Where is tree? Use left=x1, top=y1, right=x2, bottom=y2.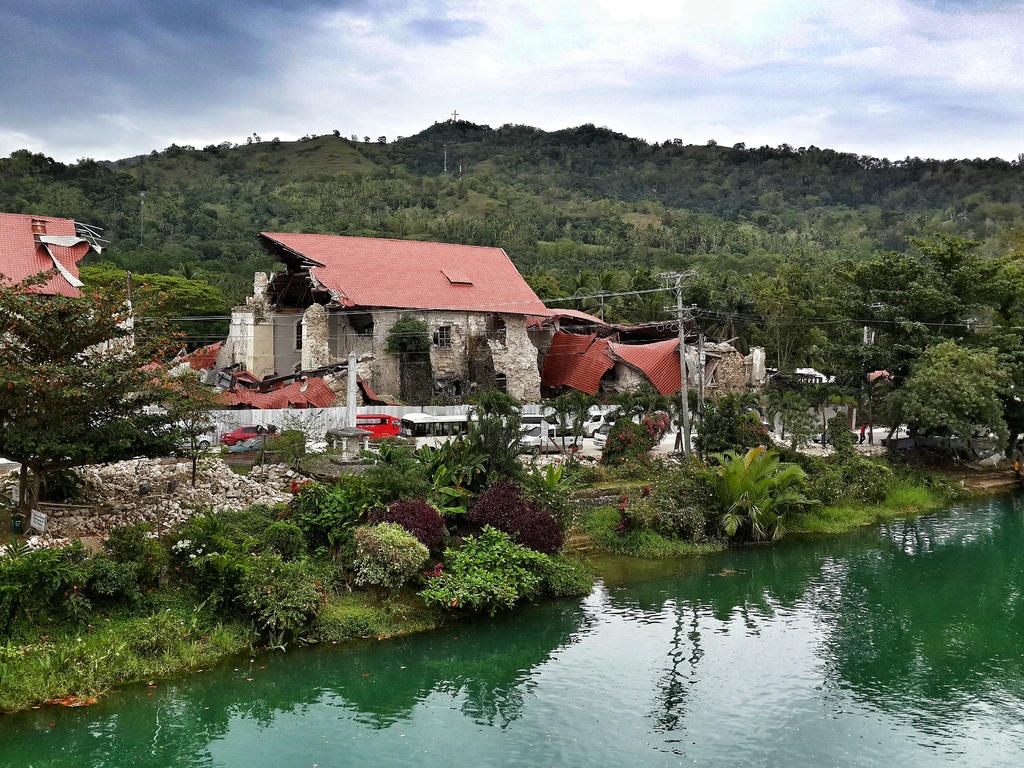
left=0, top=262, right=211, bottom=541.
